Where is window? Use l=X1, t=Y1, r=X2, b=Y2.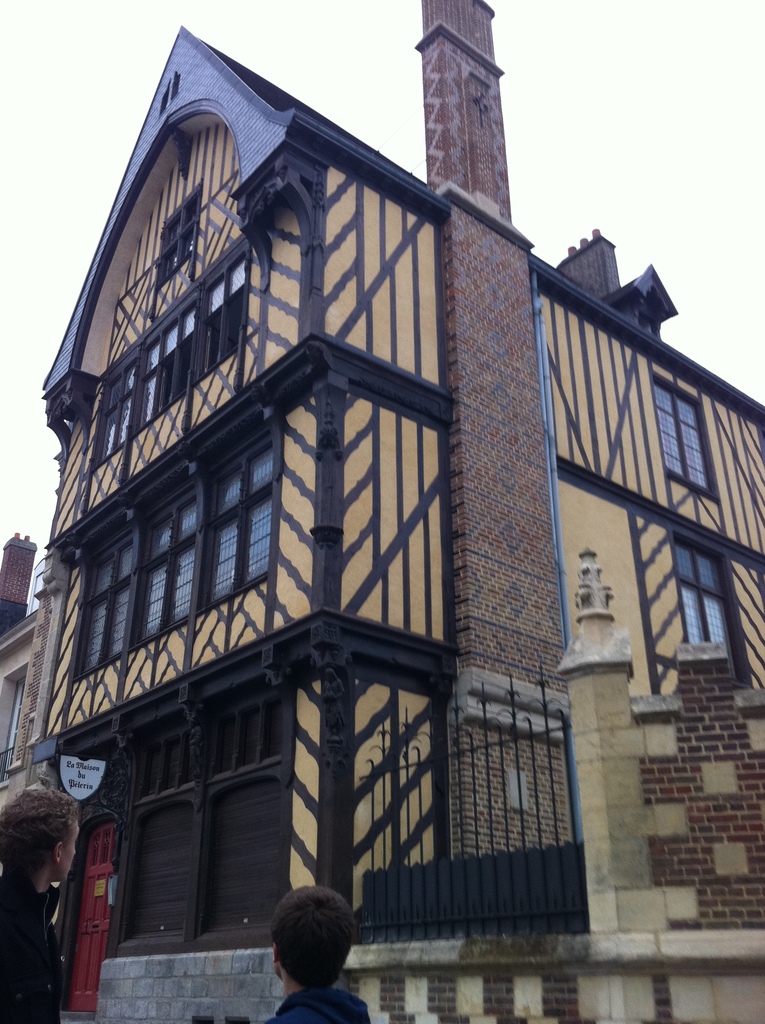
l=71, t=514, r=157, b=650.
